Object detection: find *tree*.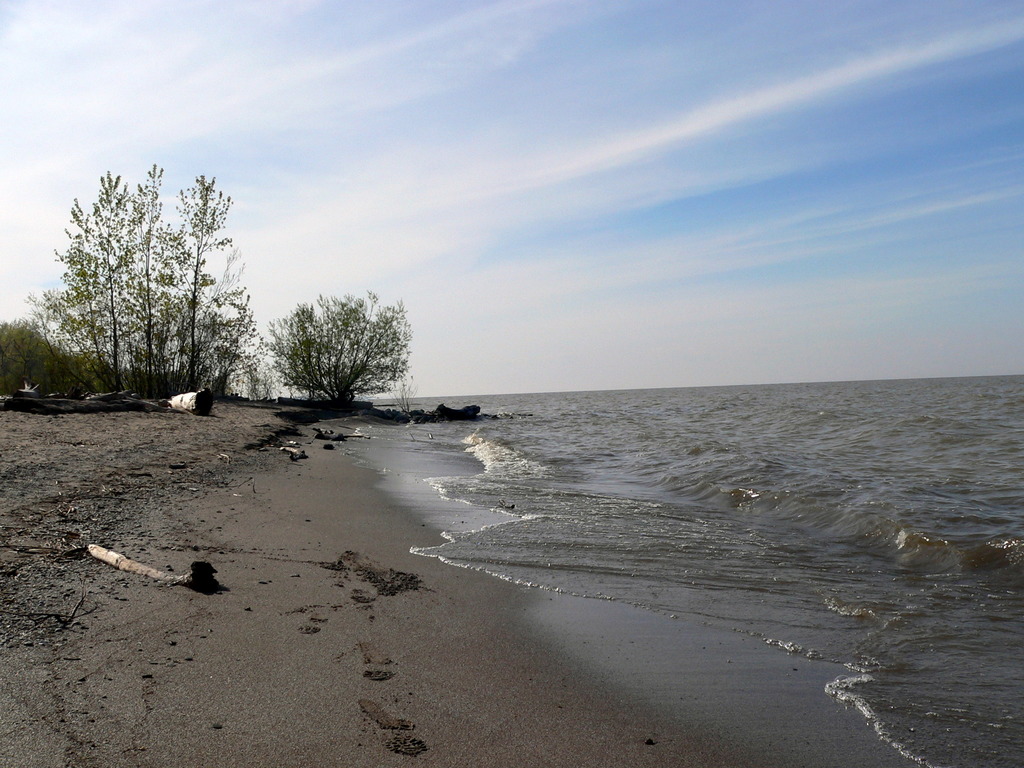
<bbox>260, 276, 418, 410</bbox>.
